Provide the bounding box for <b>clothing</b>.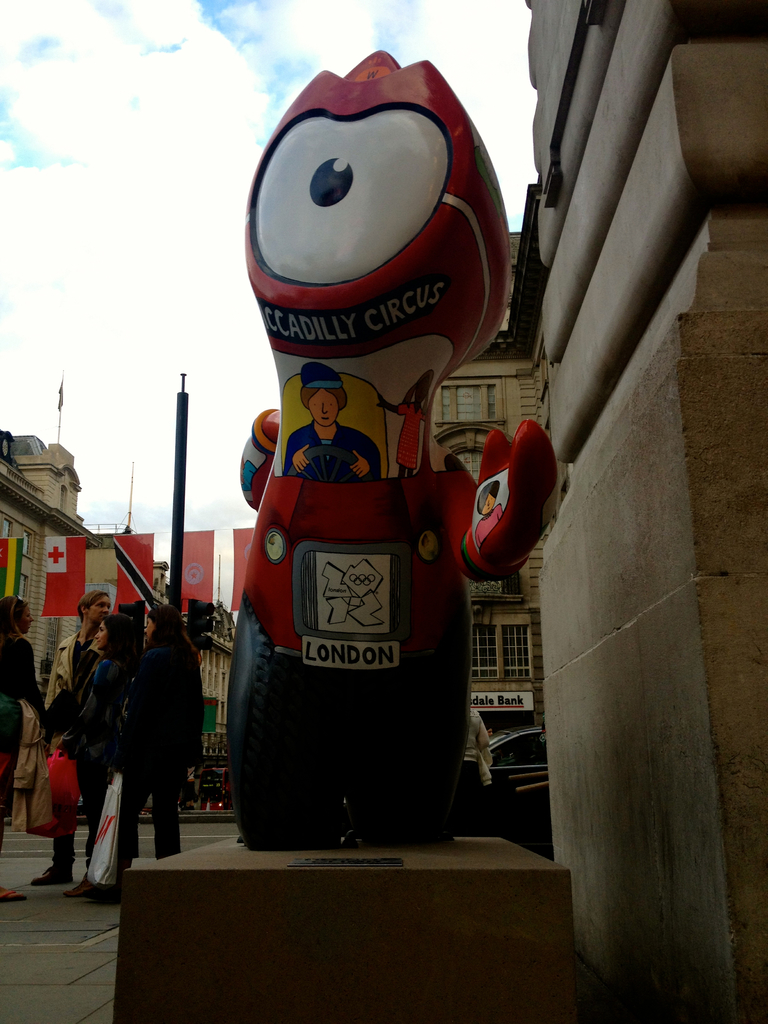
box(0, 631, 47, 719).
